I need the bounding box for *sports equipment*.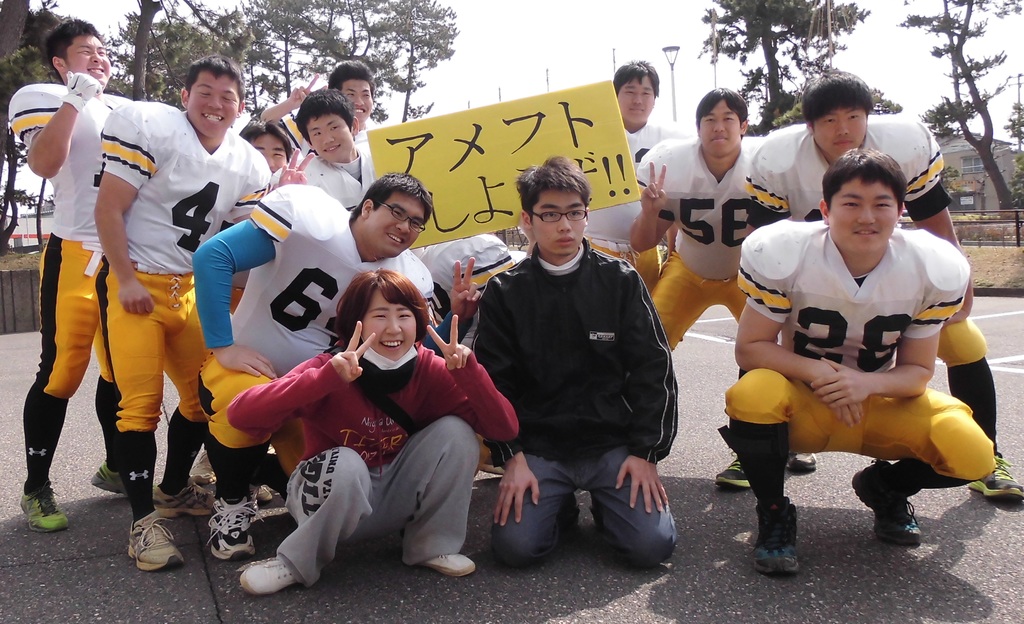
Here it is: bbox(65, 70, 102, 111).
